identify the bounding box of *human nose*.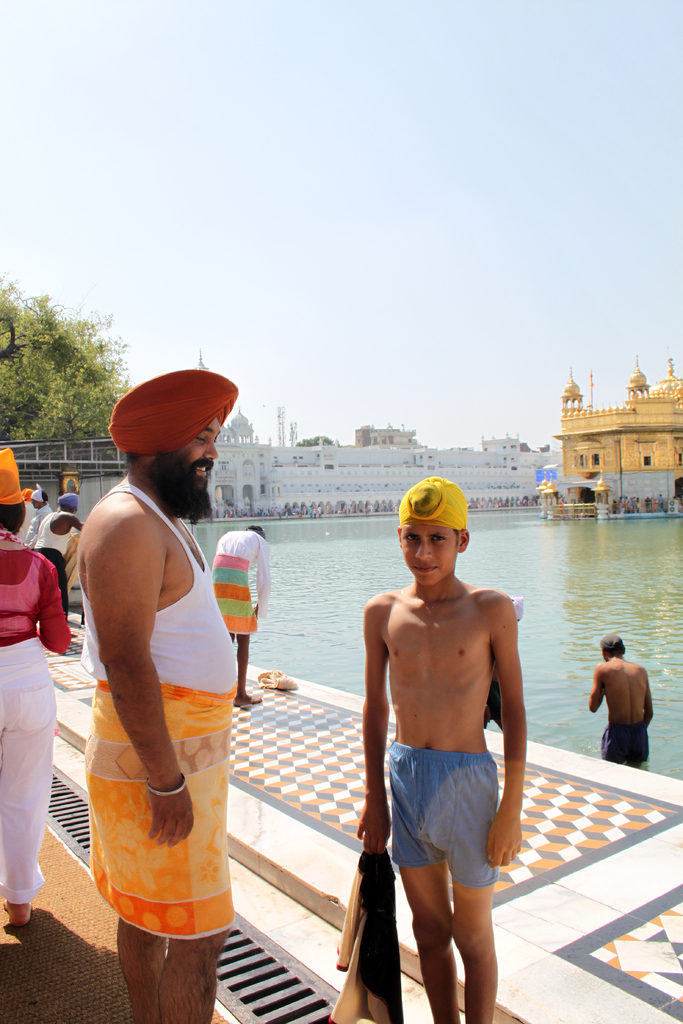
pyautogui.locateOnScreen(201, 442, 217, 459).
